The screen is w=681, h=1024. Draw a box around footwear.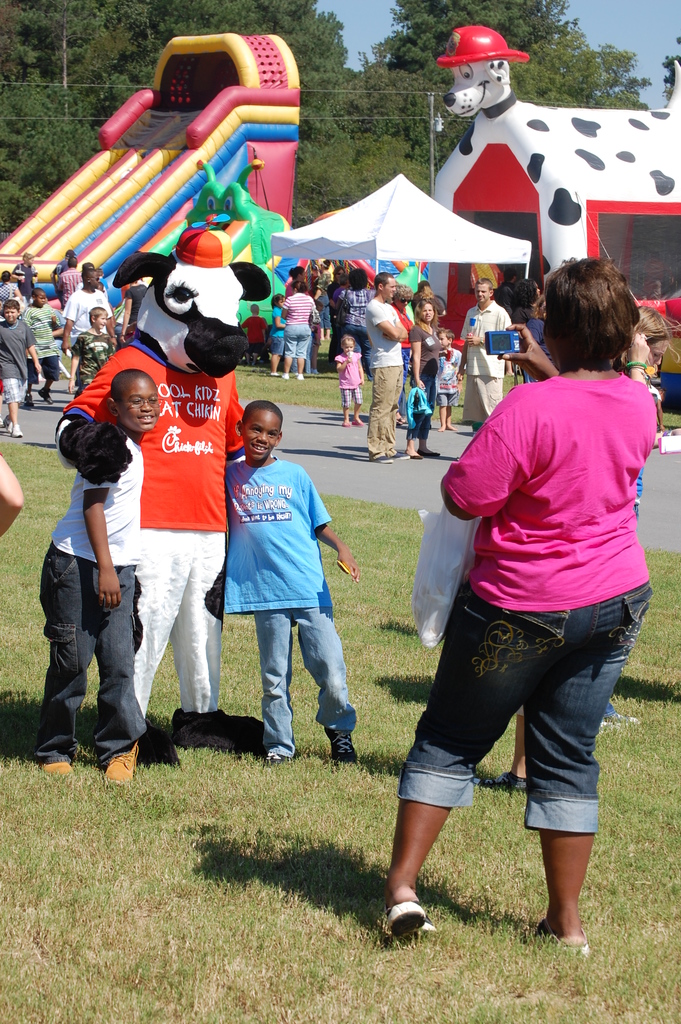
x1=327, y1=732, x2=356, y2=762.
